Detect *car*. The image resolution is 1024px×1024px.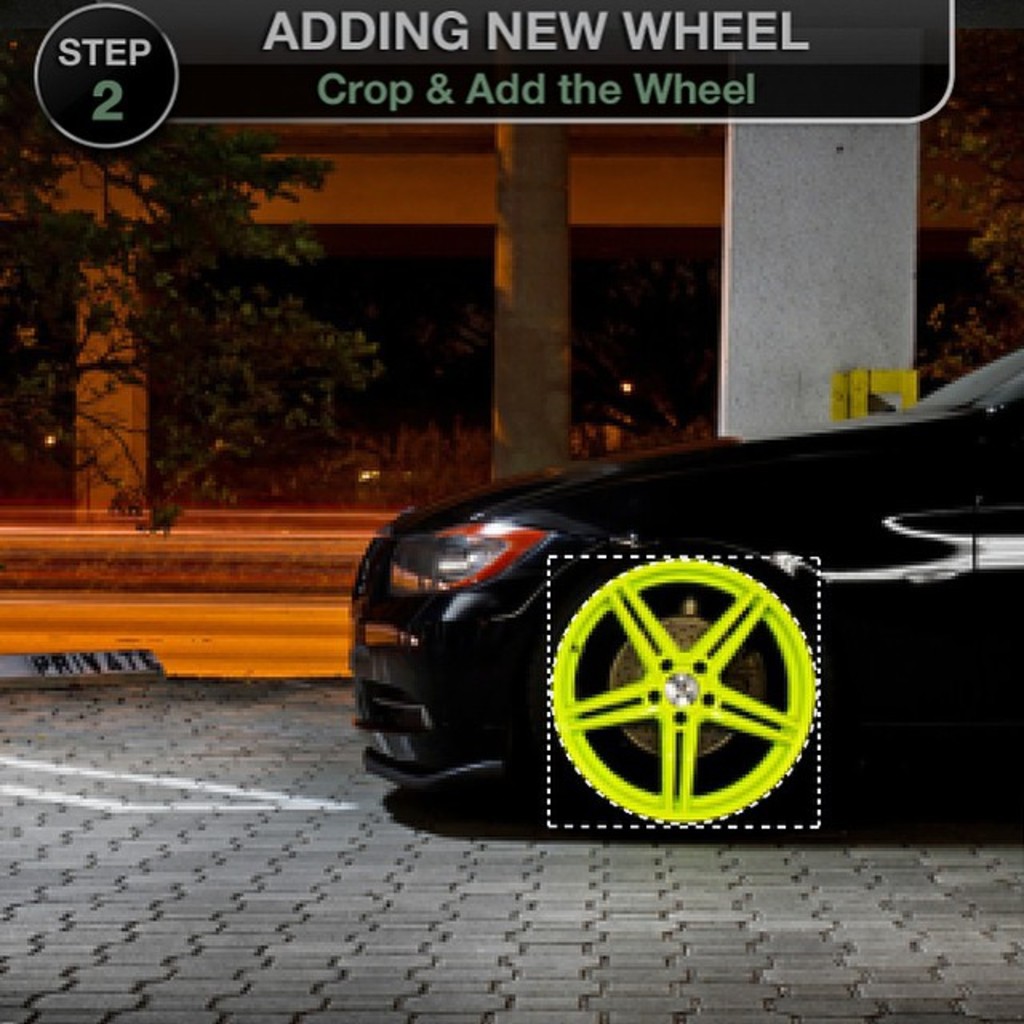
[x1=349, y1=323, x2=1022, y2=829].
